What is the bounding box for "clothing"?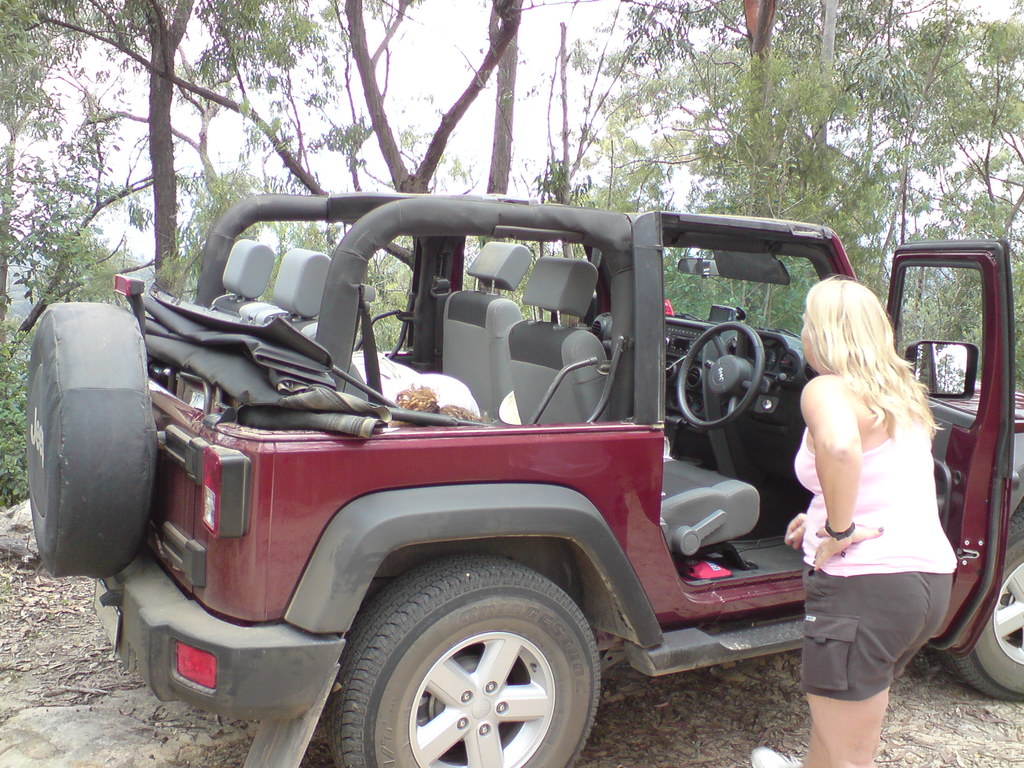
788 341 966 706.
